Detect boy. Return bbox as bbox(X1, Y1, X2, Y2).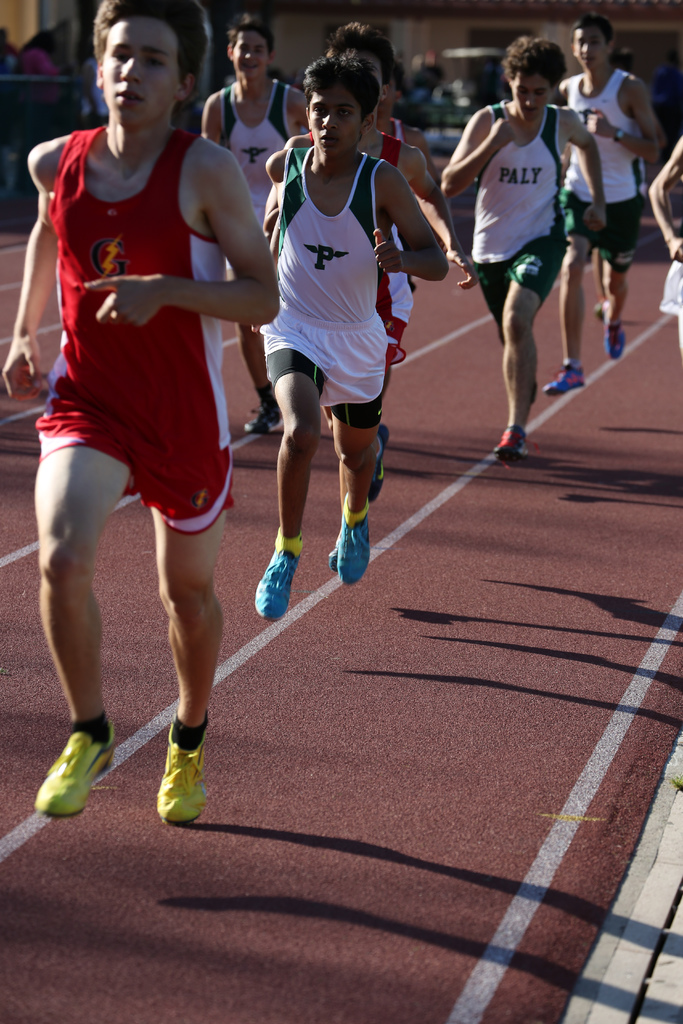
bbox(445, 39, 606, 460).
